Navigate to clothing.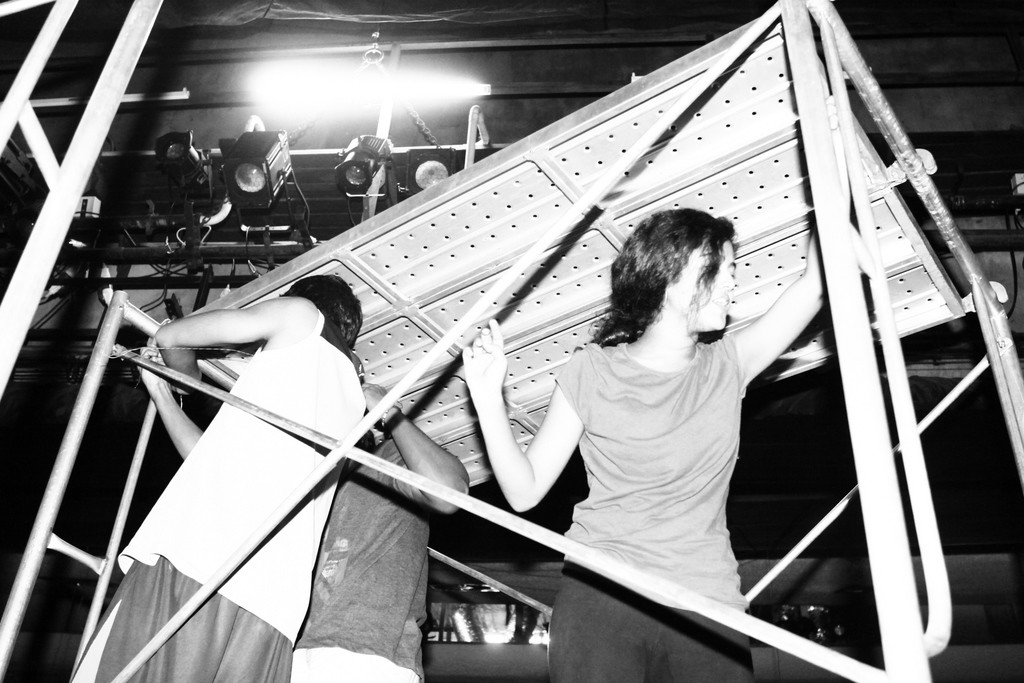
Navigation target: box(516, 261, 829, 658).
